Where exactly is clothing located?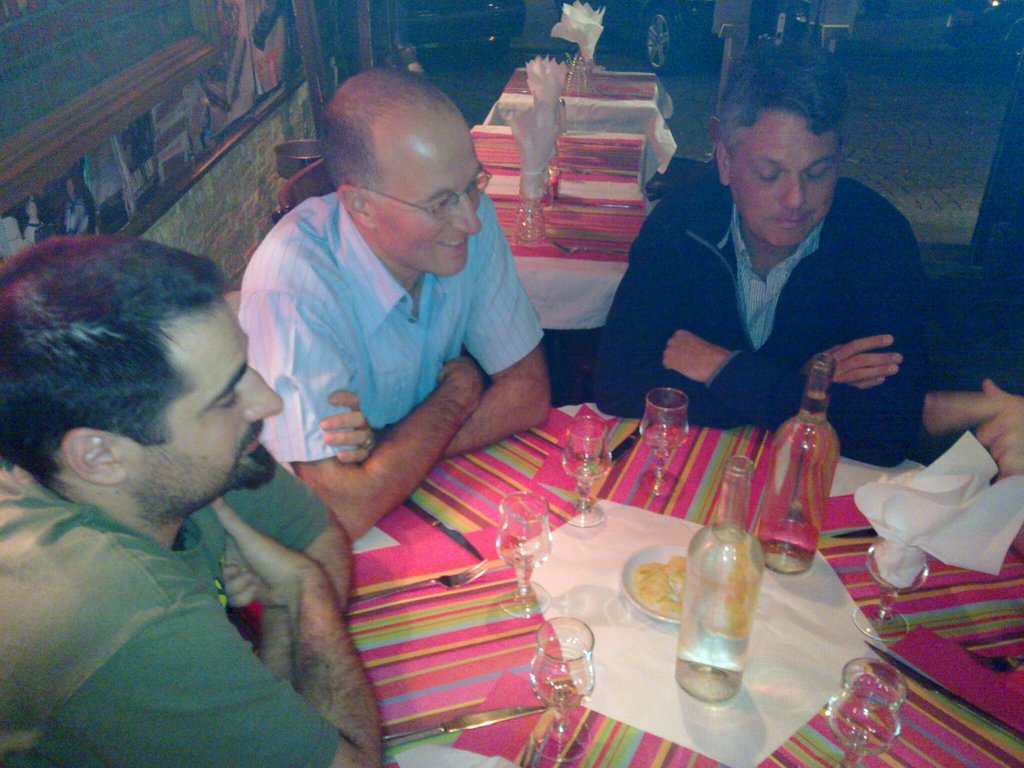
Its bounding box is select_region(0, 451, 551, 673).
